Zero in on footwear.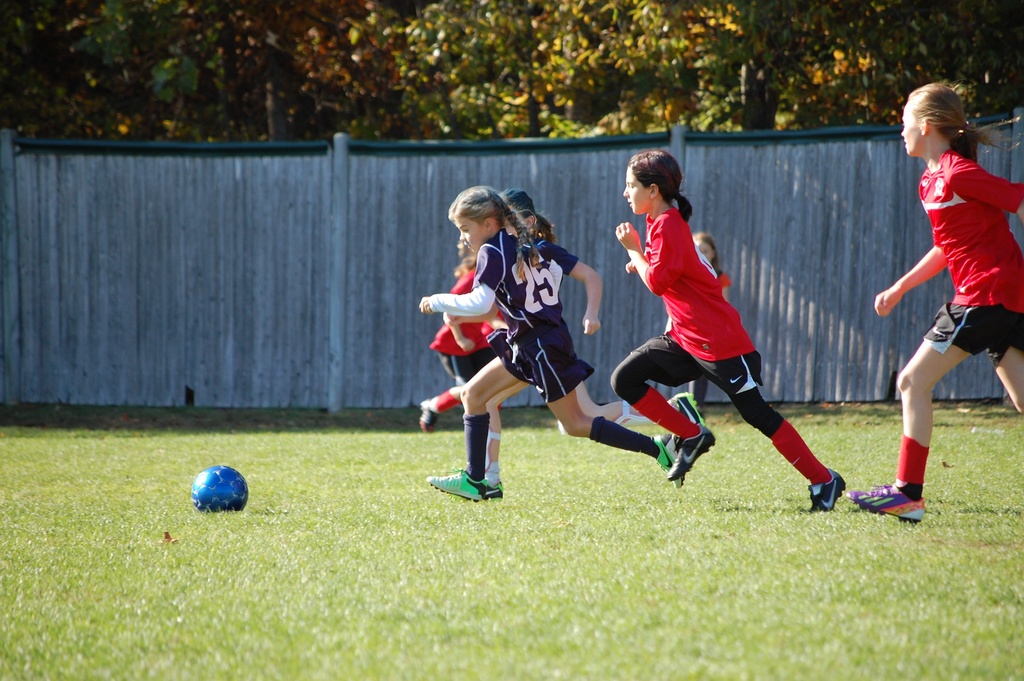
Zeroed in: [658, 420, 717, 481].
